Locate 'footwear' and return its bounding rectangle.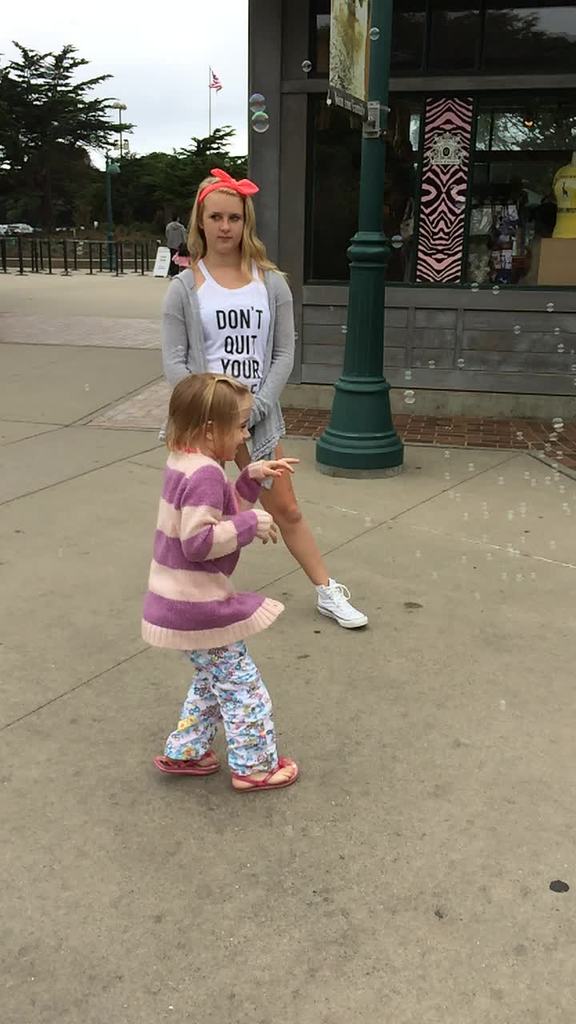
[left=310, top=583, right=368, bottom=633].
